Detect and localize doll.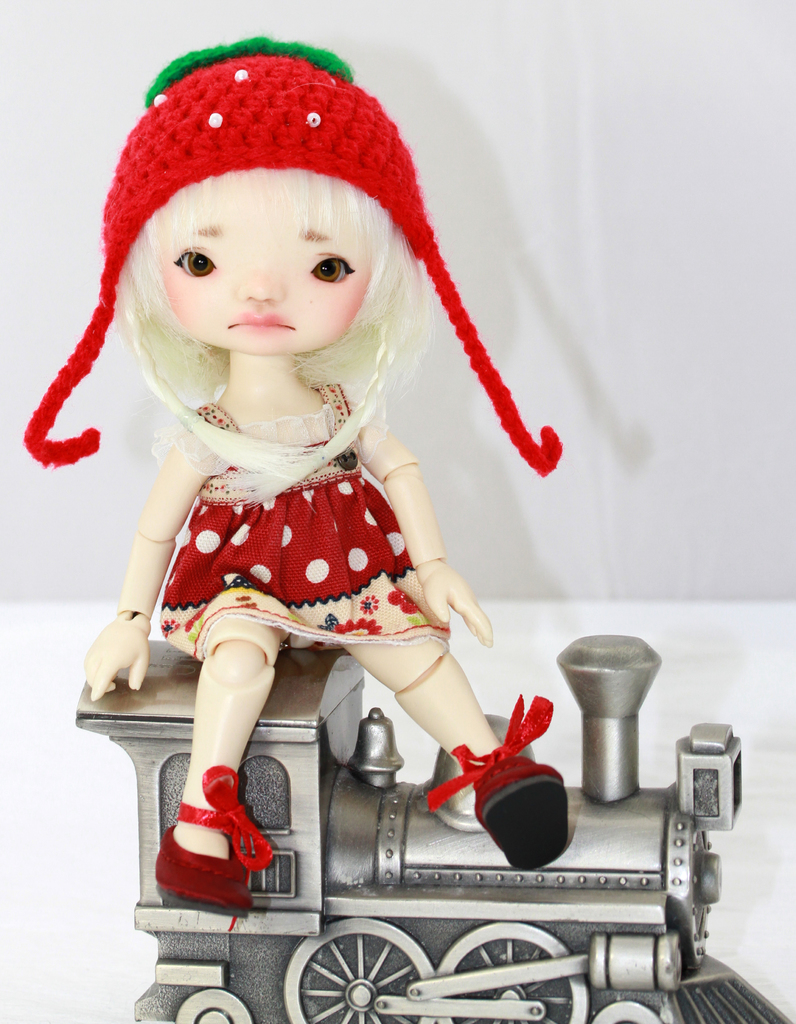
Localized at left=28, top=73, right=597, bottom=973.
